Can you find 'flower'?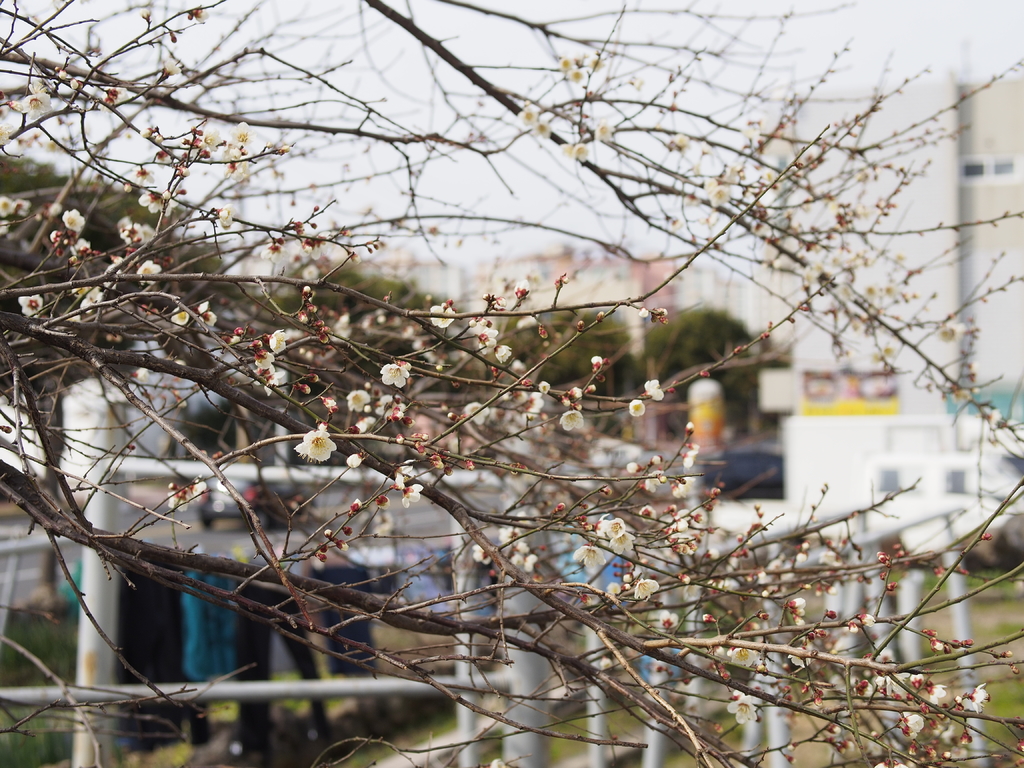
Yes, bounding box: BBox(931, 684, 948, 704).
